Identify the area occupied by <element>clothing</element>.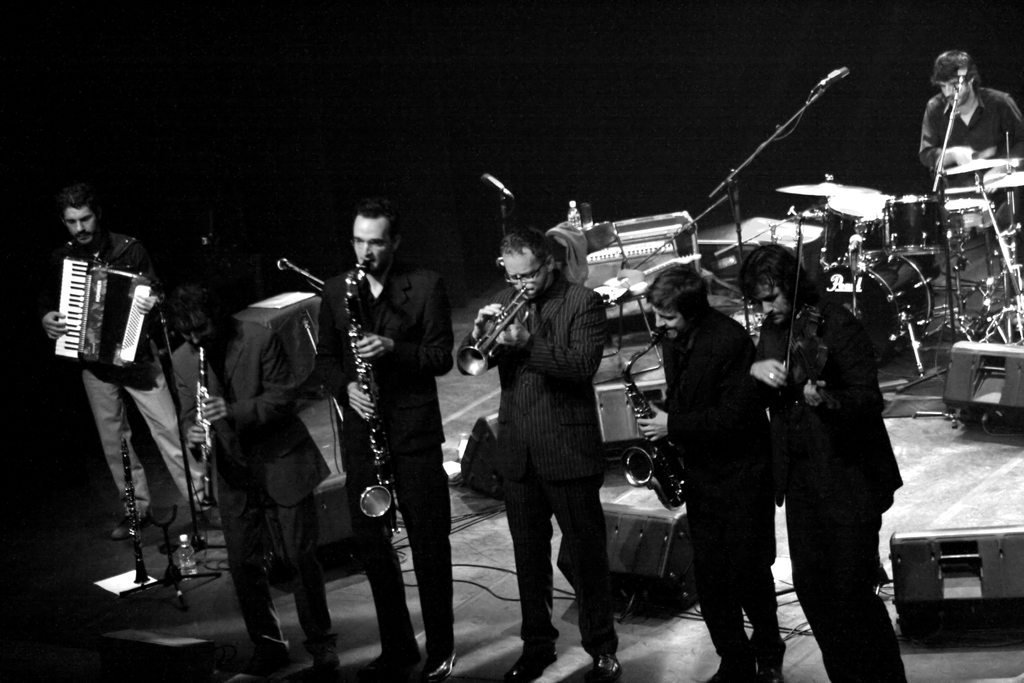
Area: crop(319, 264, 456, 667).
